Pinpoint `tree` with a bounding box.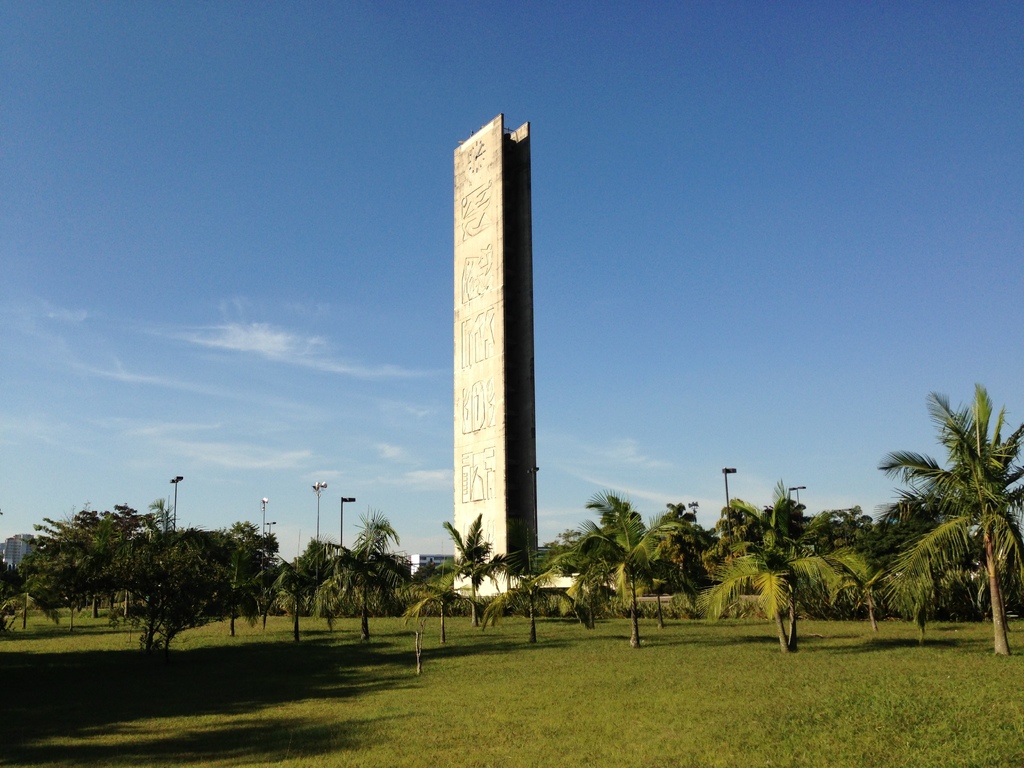
303:508:417:646.
